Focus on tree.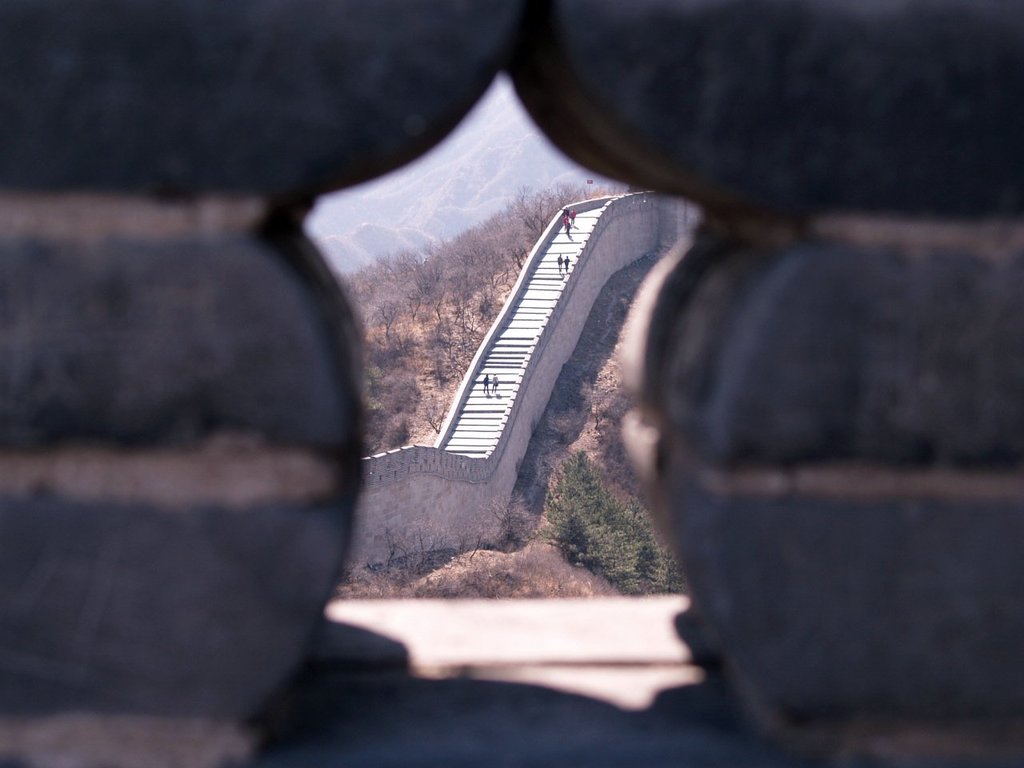
Focused at select_region(534, 450, 691, 590).
